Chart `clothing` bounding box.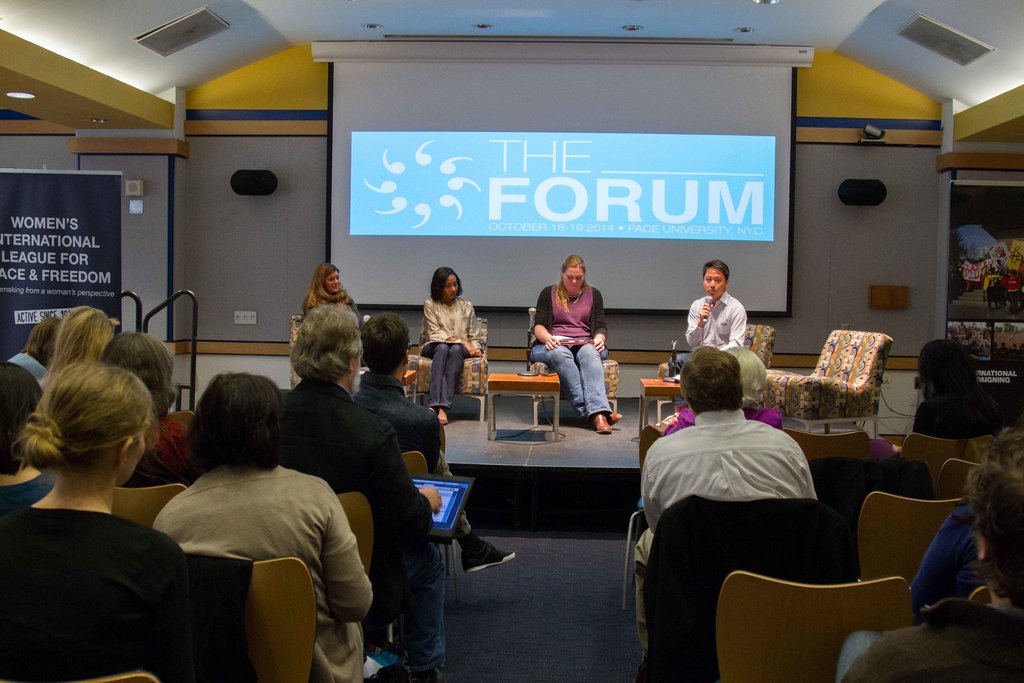
Charted: (913, 394, 1000, 441).
